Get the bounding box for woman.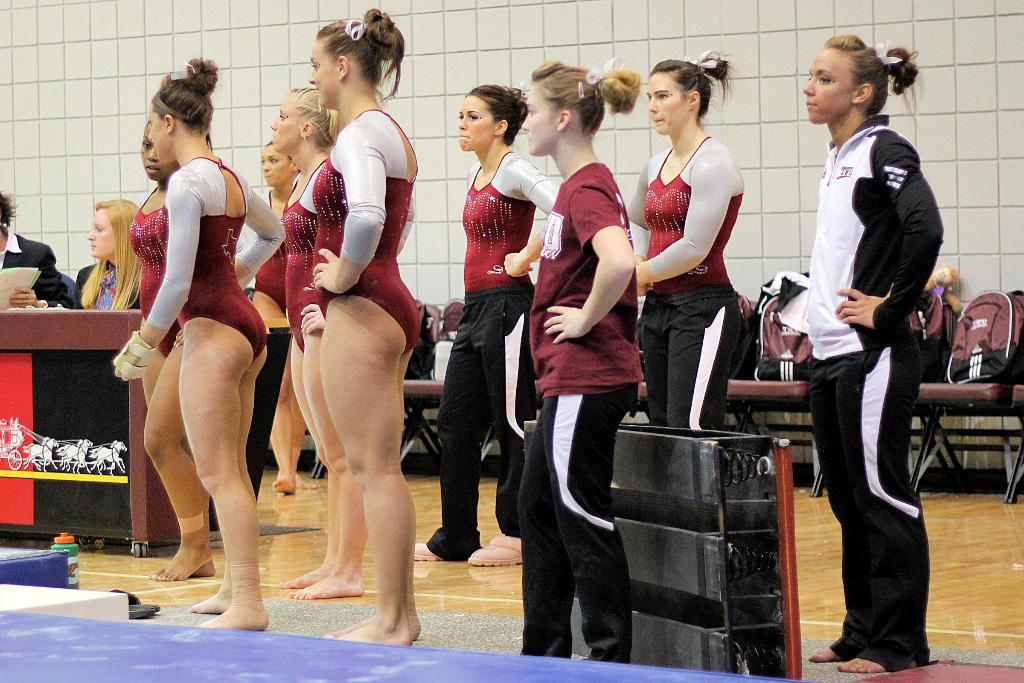
620 51 755 425.
